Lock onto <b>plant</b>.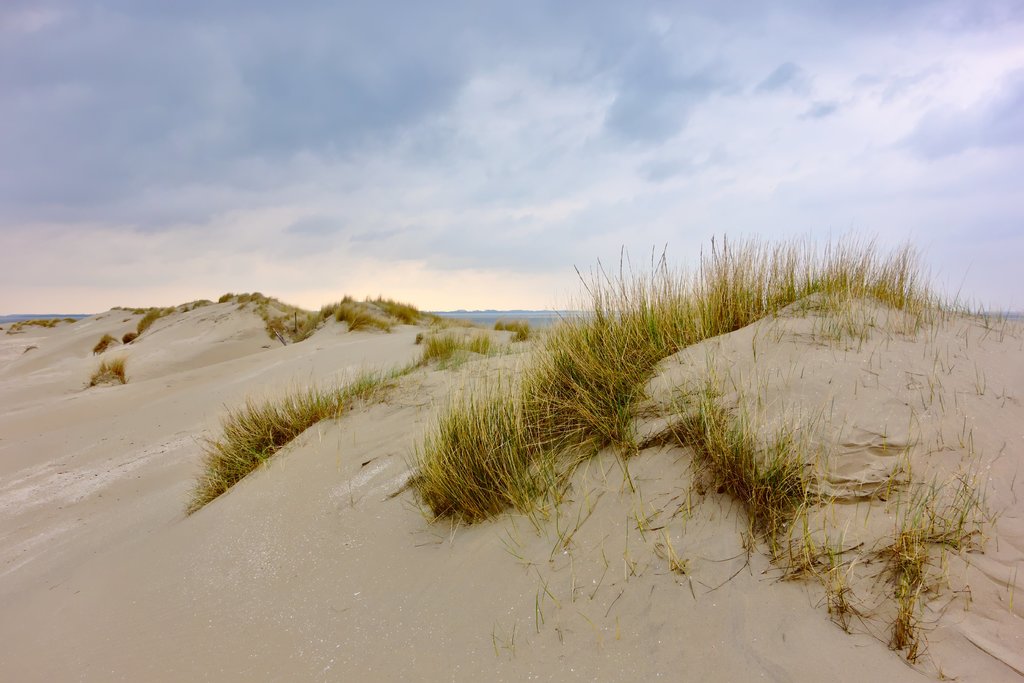
Locked: region(392, 377, 568, 527).
